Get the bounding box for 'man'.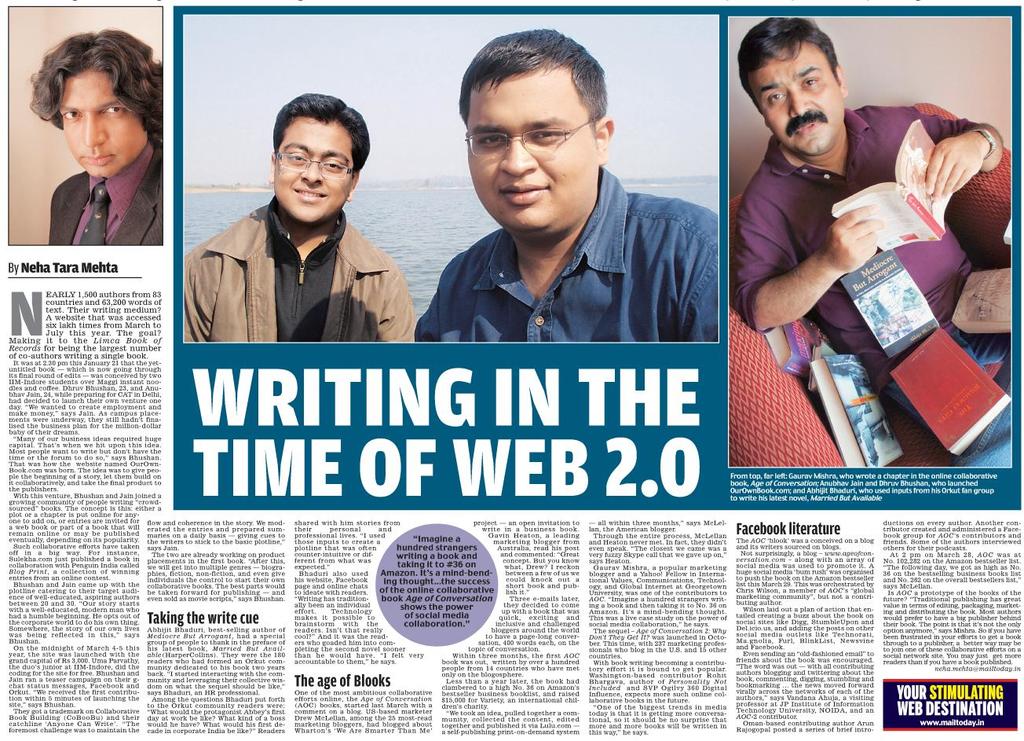
<box>733,14,1015,467</box>.
